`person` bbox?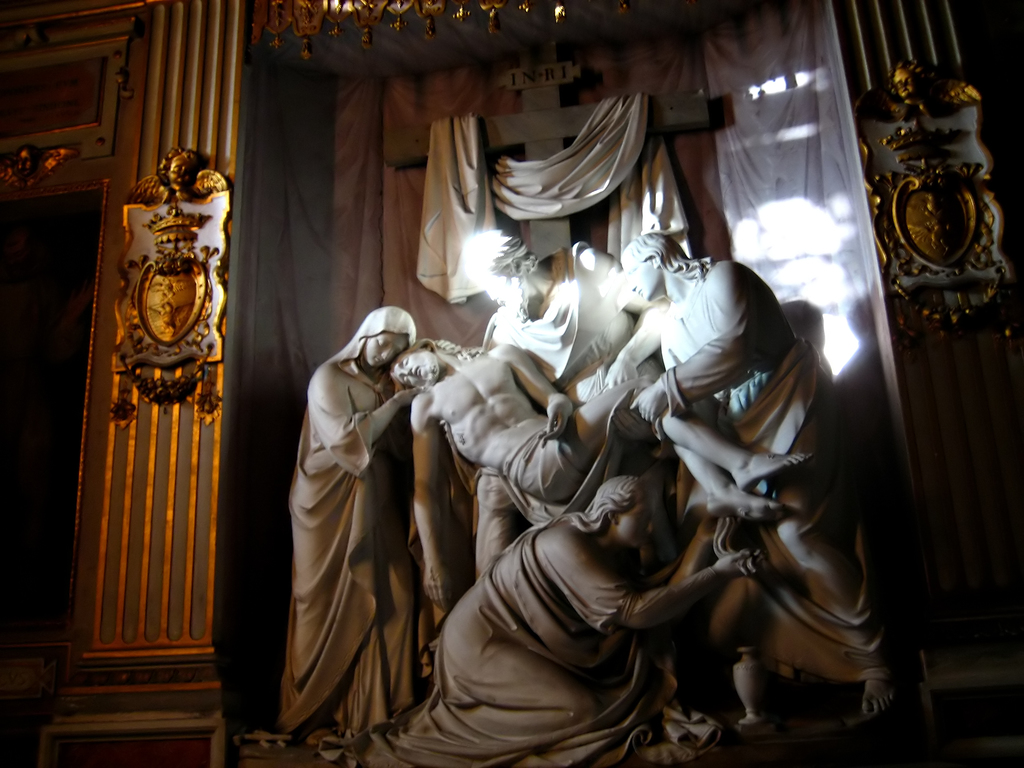
[left=388, top=328, right=822, bottom=596]
